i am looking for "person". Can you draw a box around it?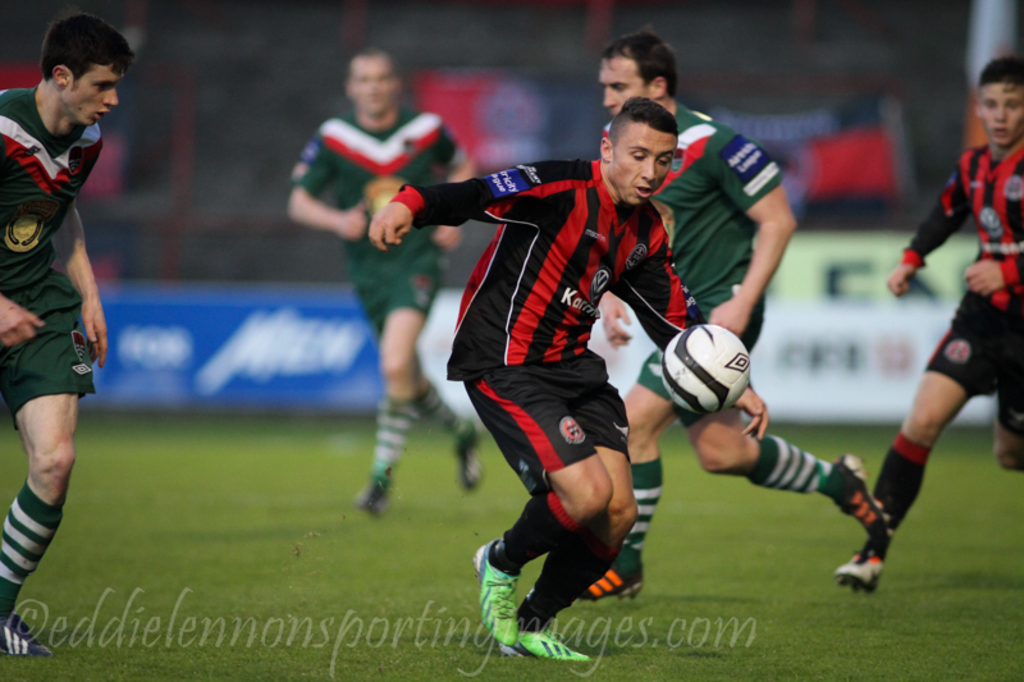
Sure, the bounding box is detection(280, 44, 489, 521).
